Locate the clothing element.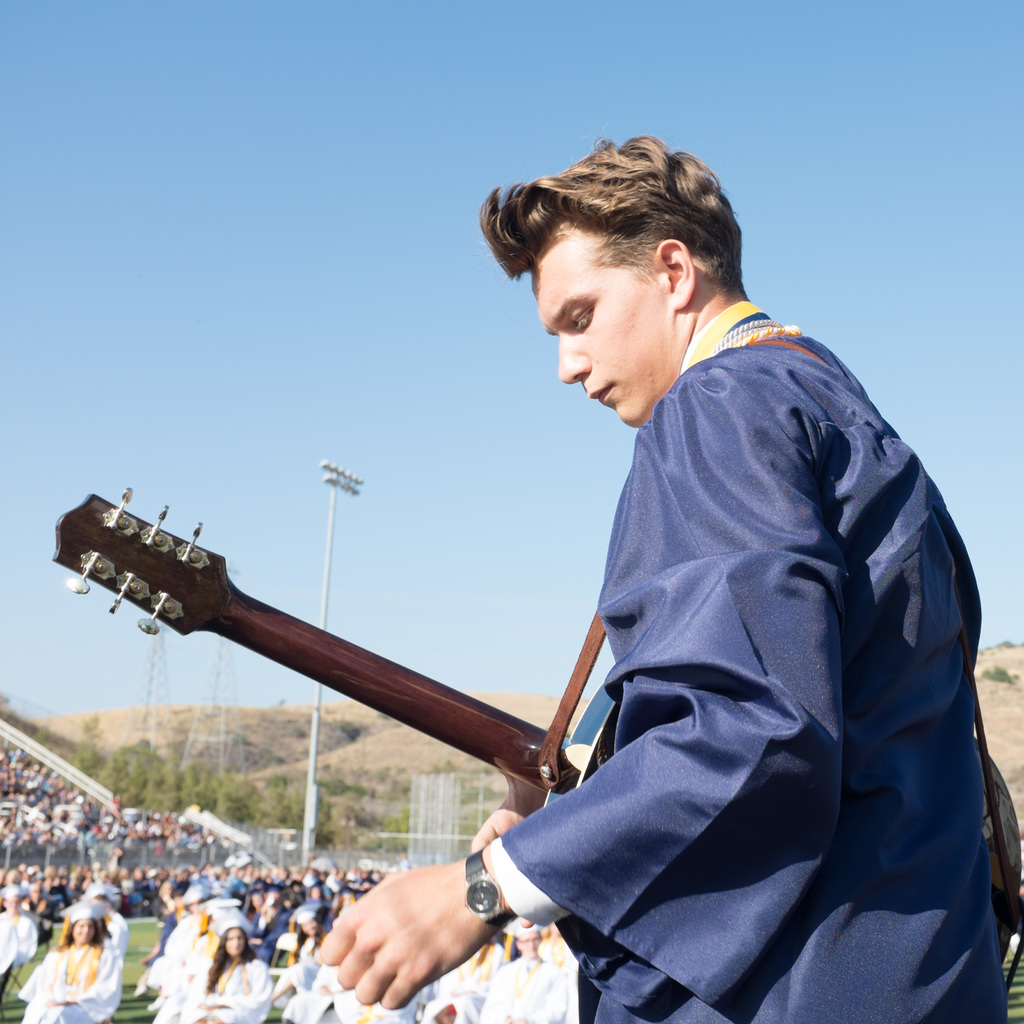
Element bbox: [481,302,1018,1023].
